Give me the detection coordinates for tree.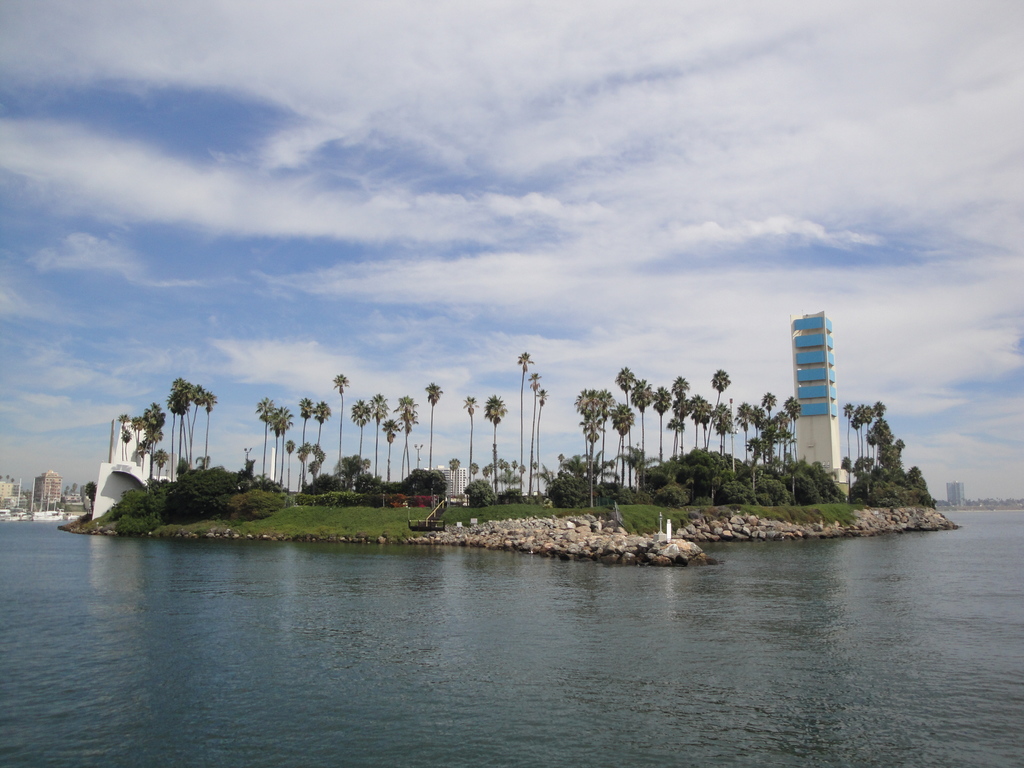
{"x1": 118, "y1": 415, "x2": 131, "y2": 458}.
